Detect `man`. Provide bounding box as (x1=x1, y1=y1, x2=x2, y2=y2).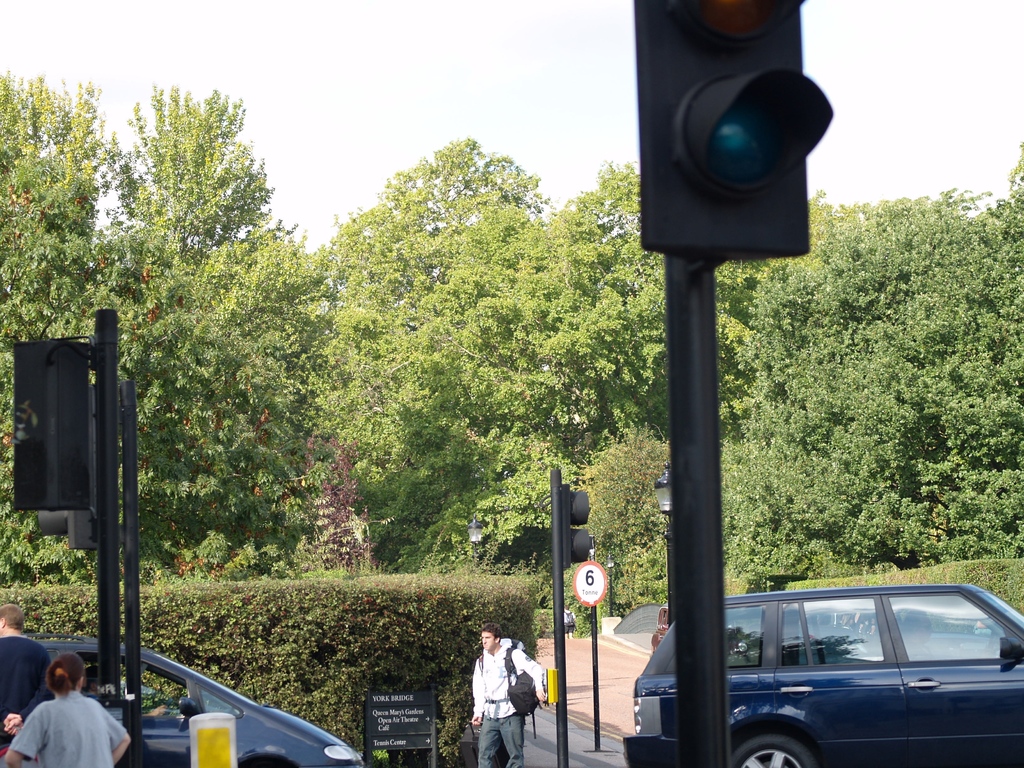
(x1=78, y1=667, x2=169, y2=720).
